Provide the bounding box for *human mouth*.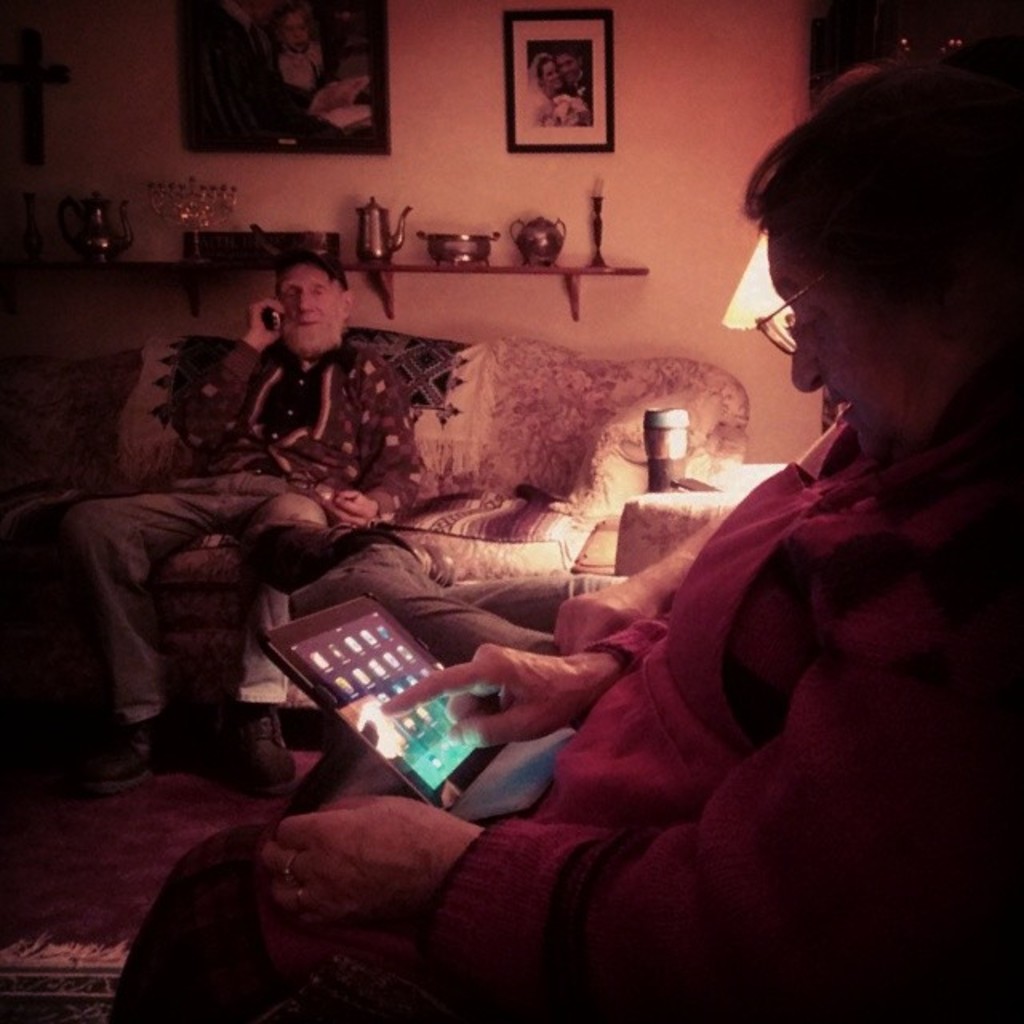
locate(298, 317, 323, 330).
